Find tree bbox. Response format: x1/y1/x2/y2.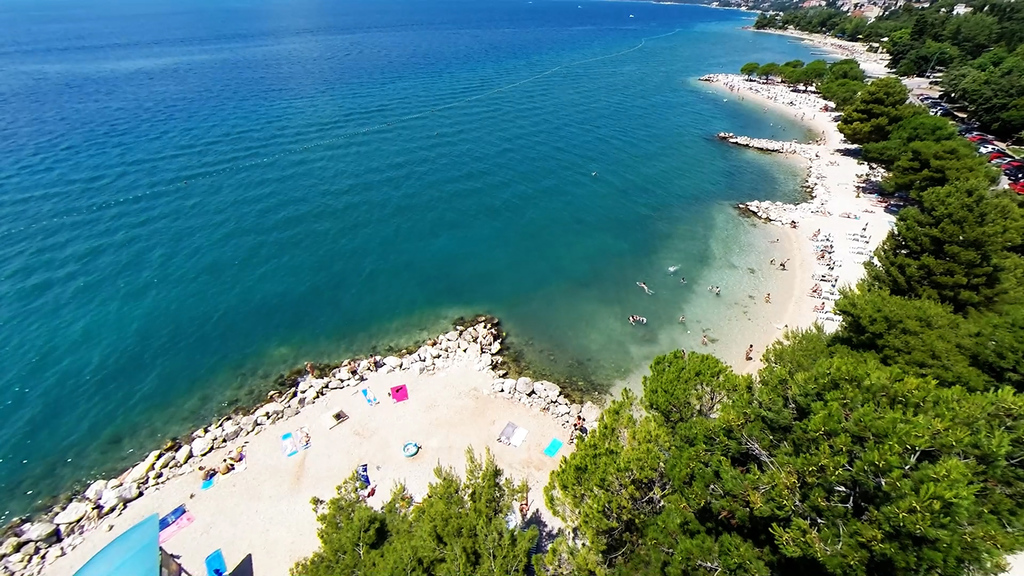
740/61/758/80.
